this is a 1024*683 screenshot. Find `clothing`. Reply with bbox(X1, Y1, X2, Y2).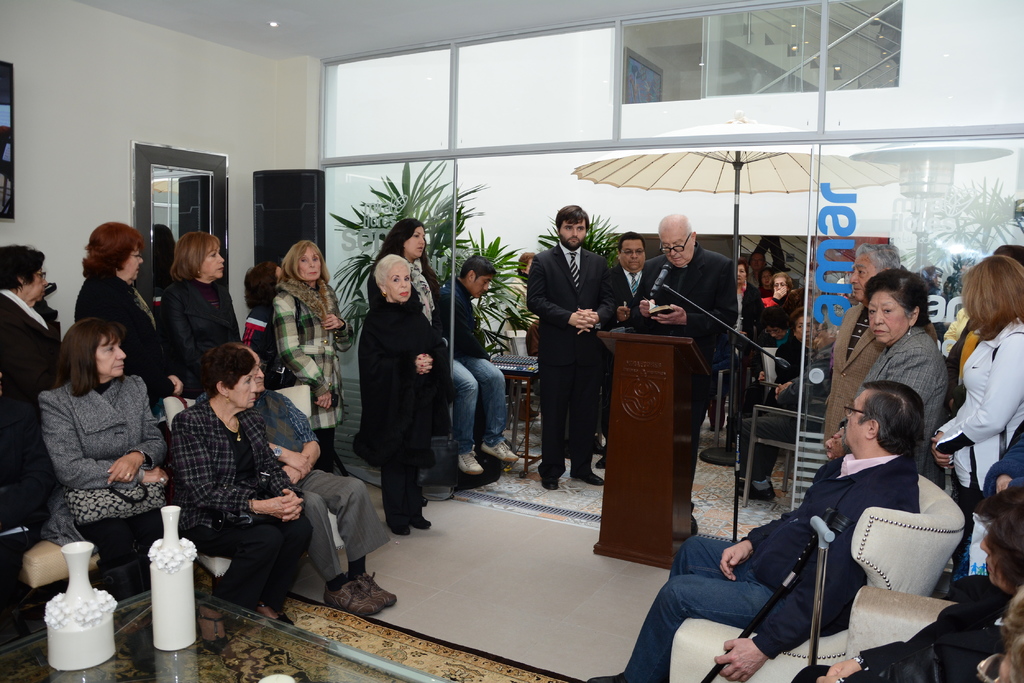
bbox(435, 275, 510, 458).
